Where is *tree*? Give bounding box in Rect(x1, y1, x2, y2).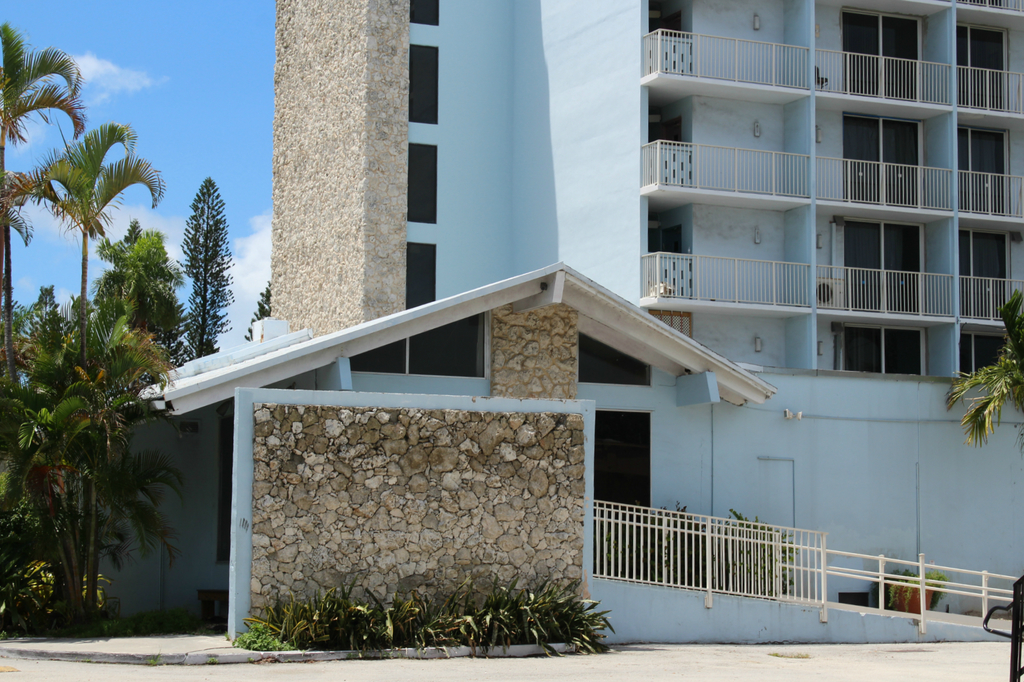
Rect(243, 281, 270, 346).
